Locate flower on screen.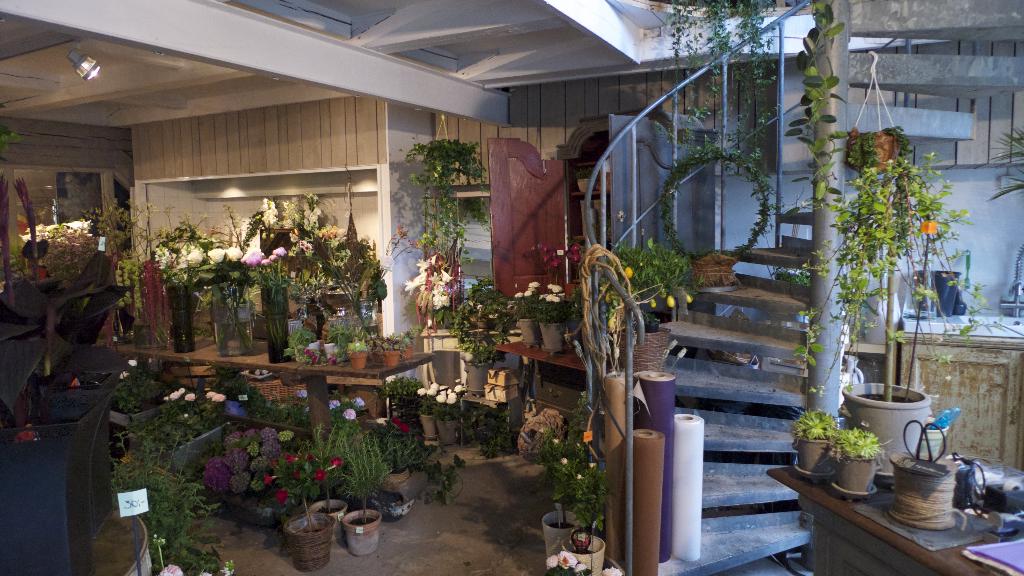
On screen at detection(292, 470, 299, 481).
